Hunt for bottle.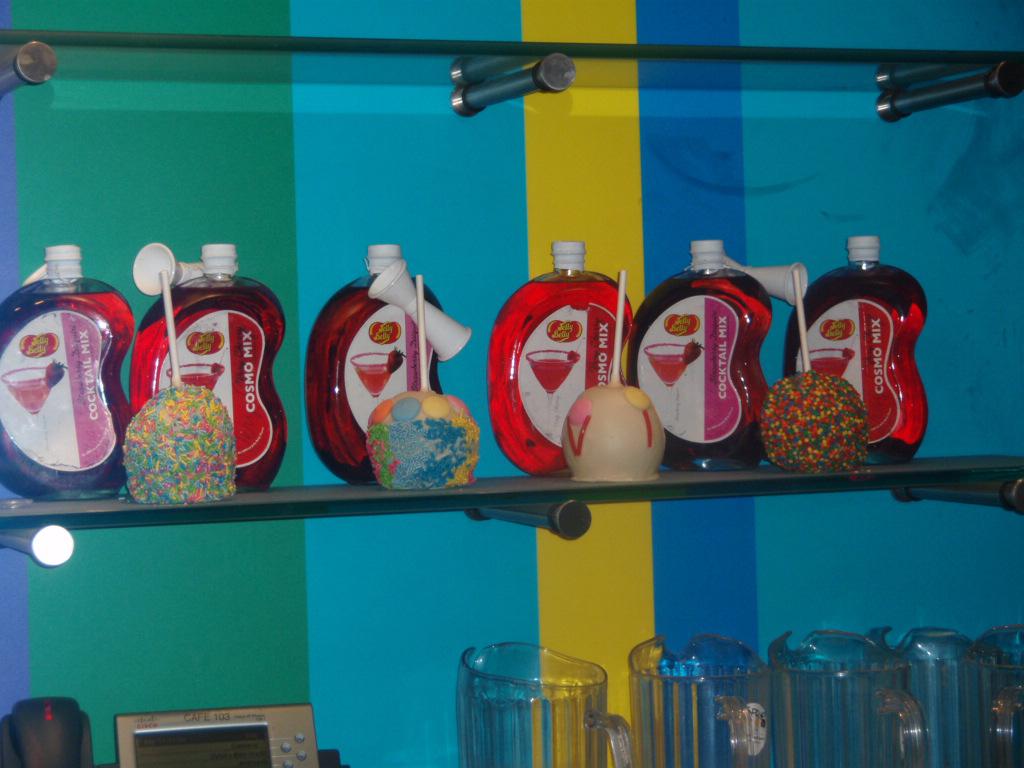
Hunted down at pyautogui.locateOnScreen(122, 240, 289, 488).
